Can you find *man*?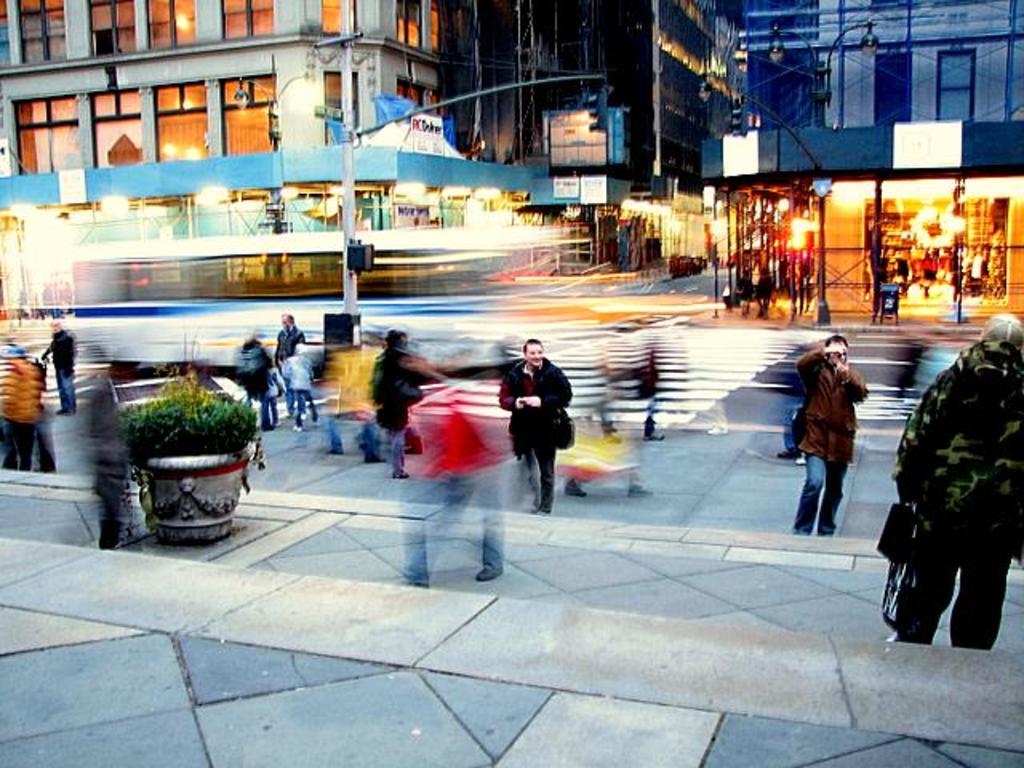
Yes, bounding box: BBox(787, 328, 882, 542).
